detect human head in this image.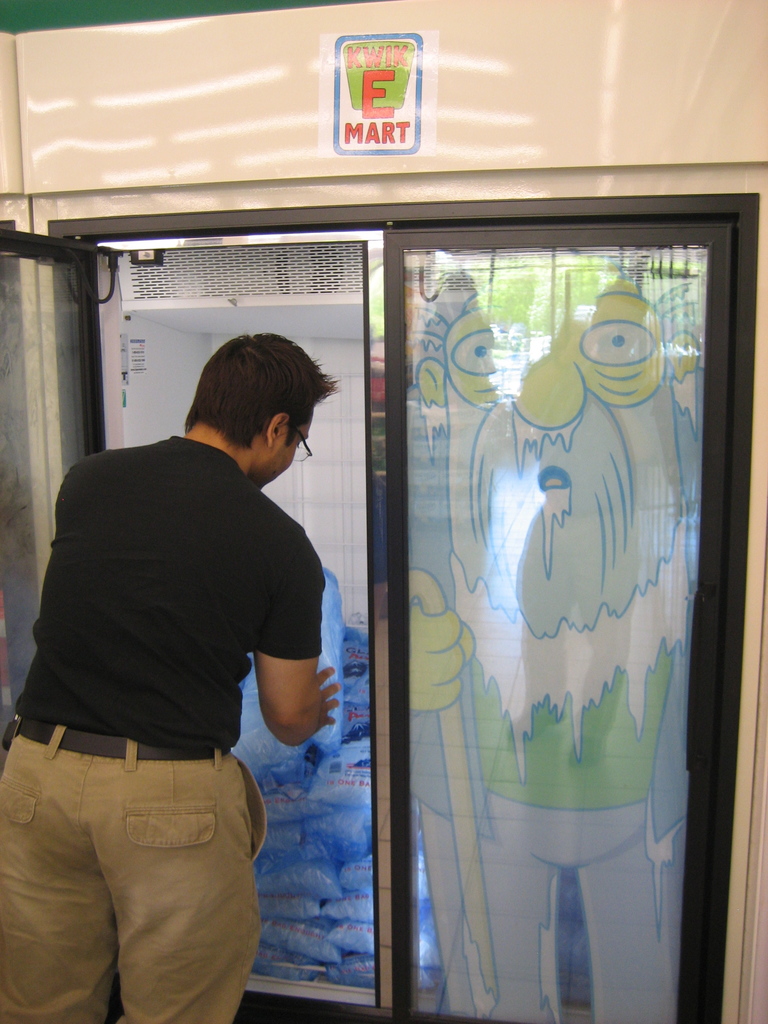
Detection: locate(170, 328, 338, 476).
